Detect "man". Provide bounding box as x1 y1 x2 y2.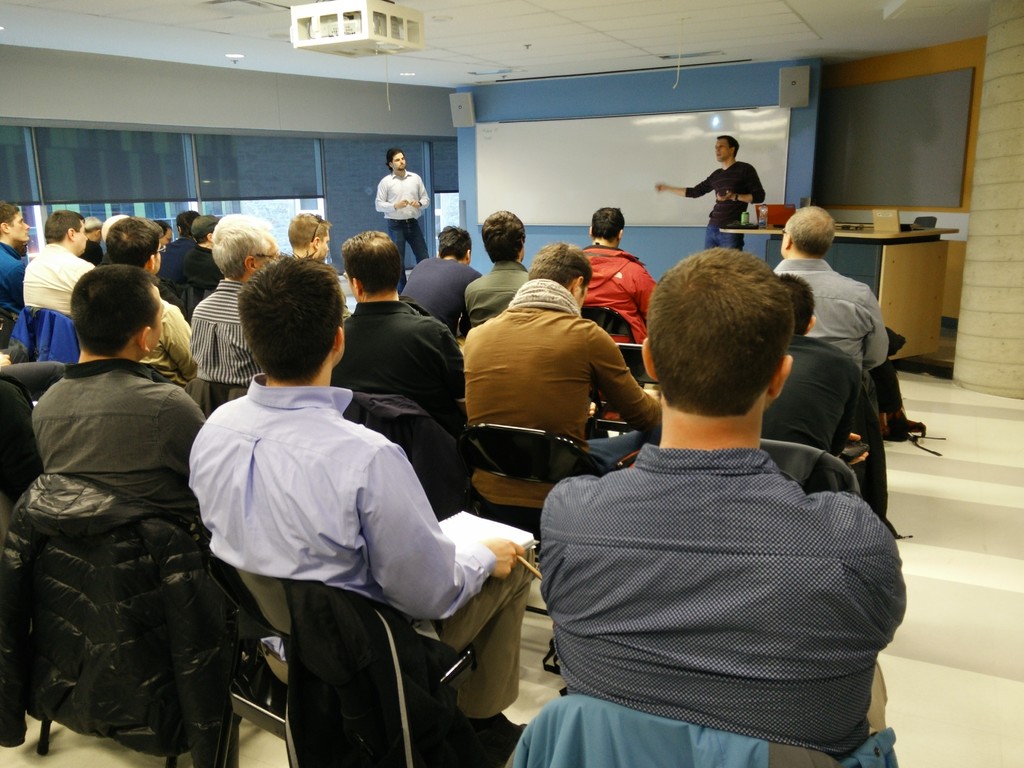
19 202 91 325.
